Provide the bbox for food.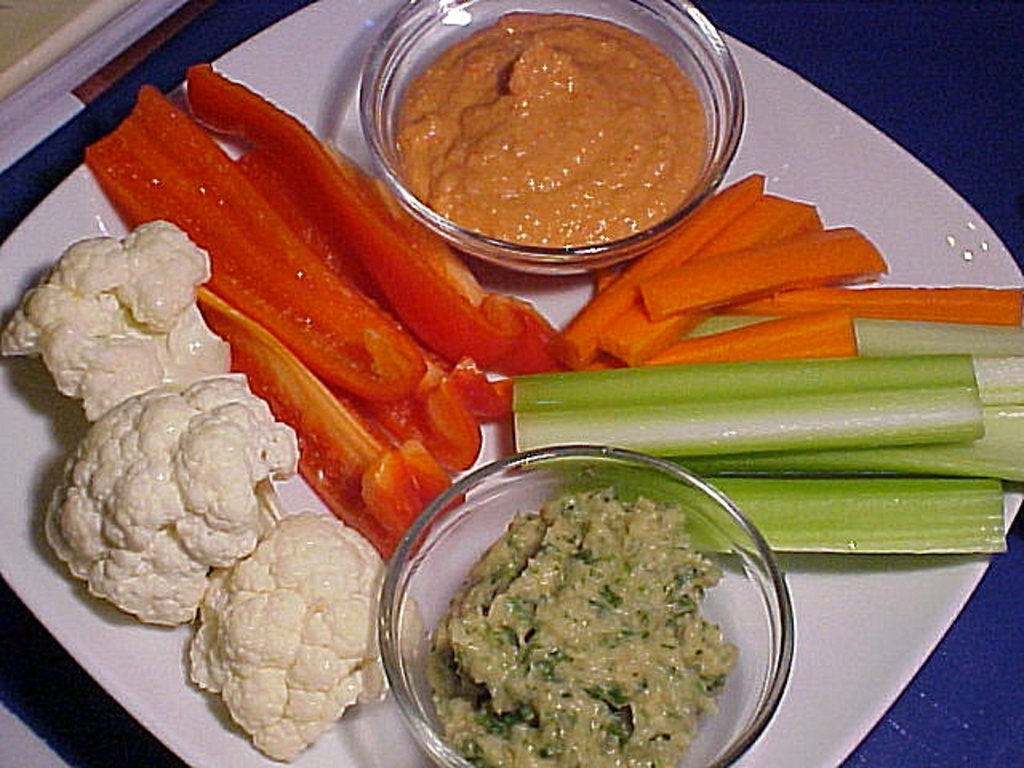
region(83, 58, 557, 571).
